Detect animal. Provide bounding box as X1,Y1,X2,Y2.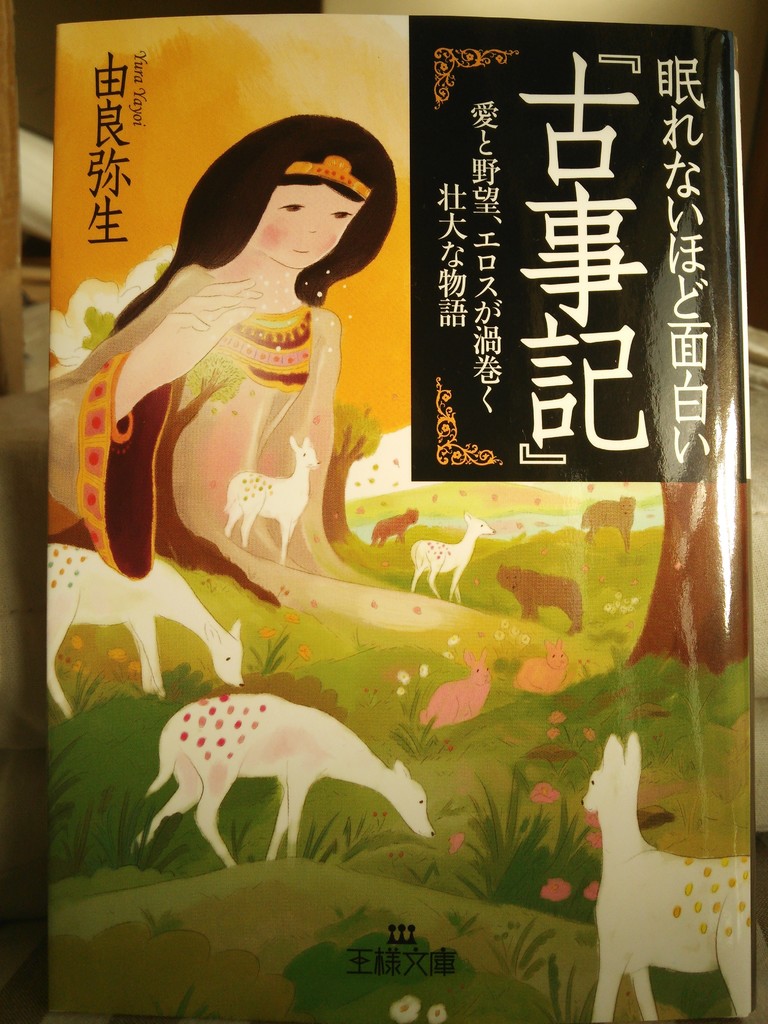
417,650,492,726.
